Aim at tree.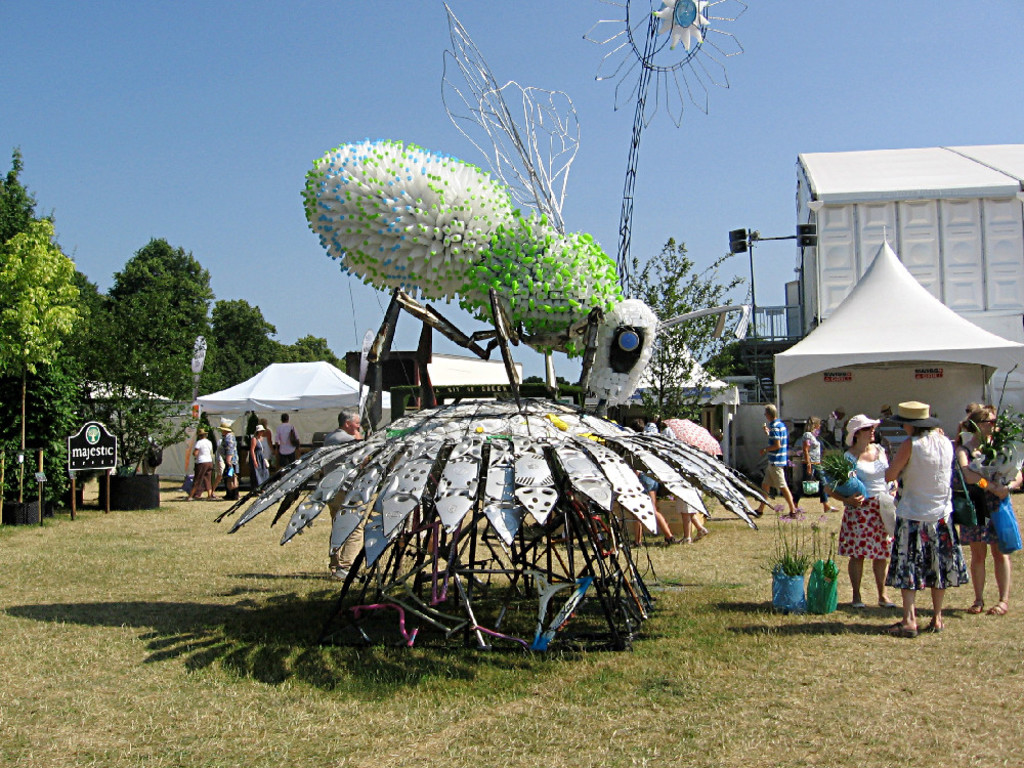
Aimed at {"x1": 517, "y1": 373, "x2": 582, "y2": 411}.
